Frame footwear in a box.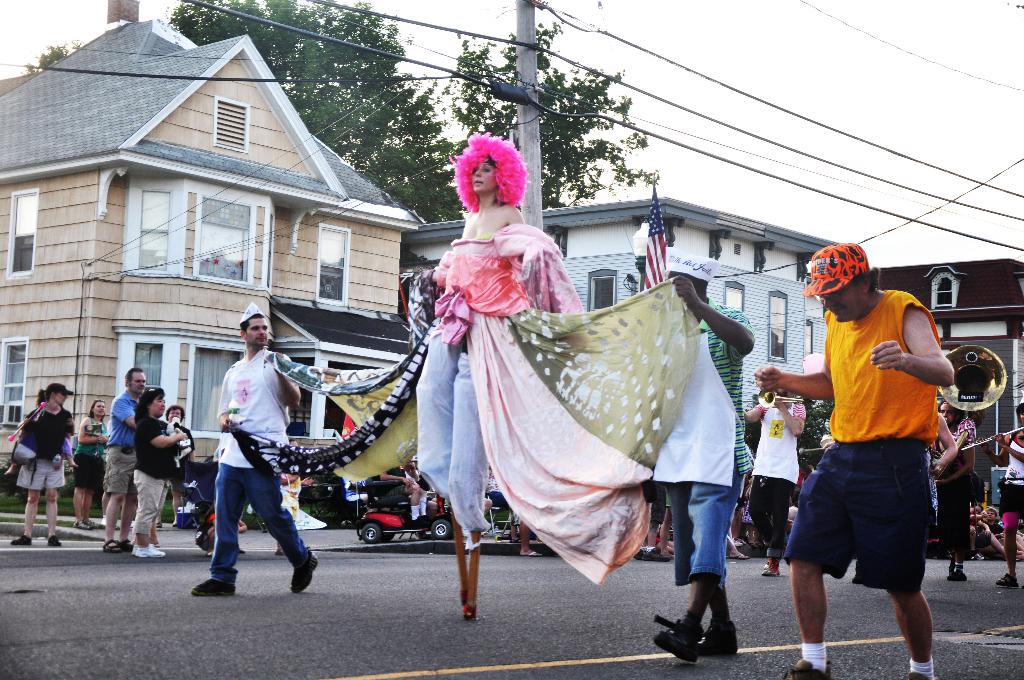
region(697, 618, 738, 657).
